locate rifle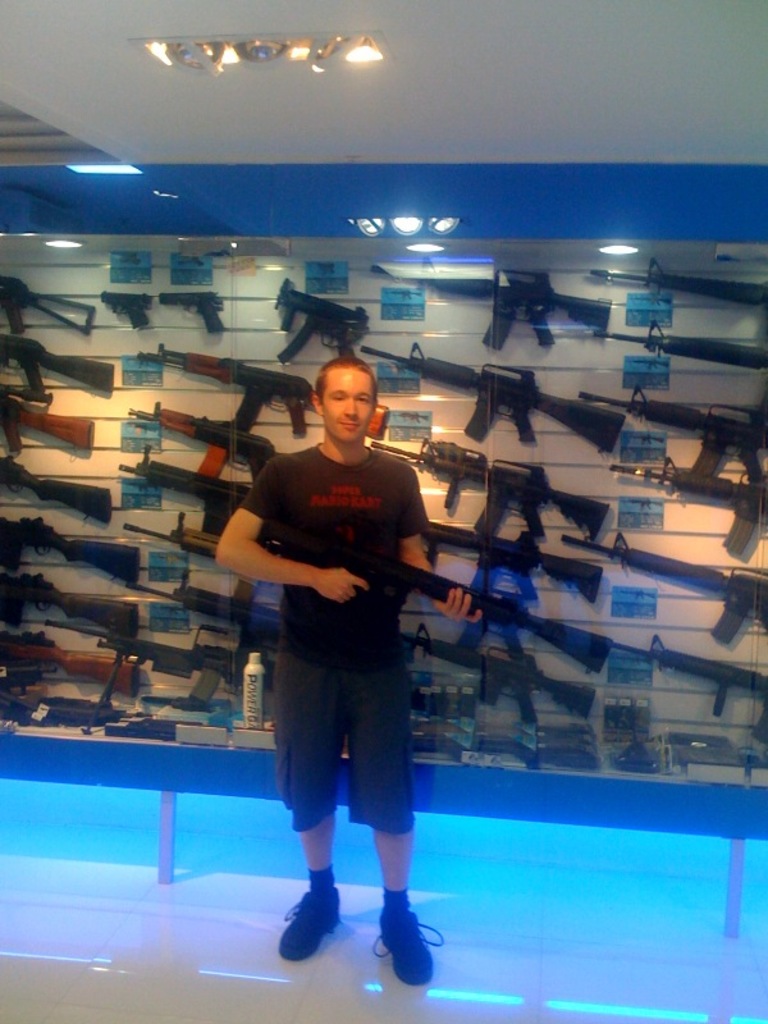
{"left": 383, "top": 360, "right": 419, "bottom": 376}
